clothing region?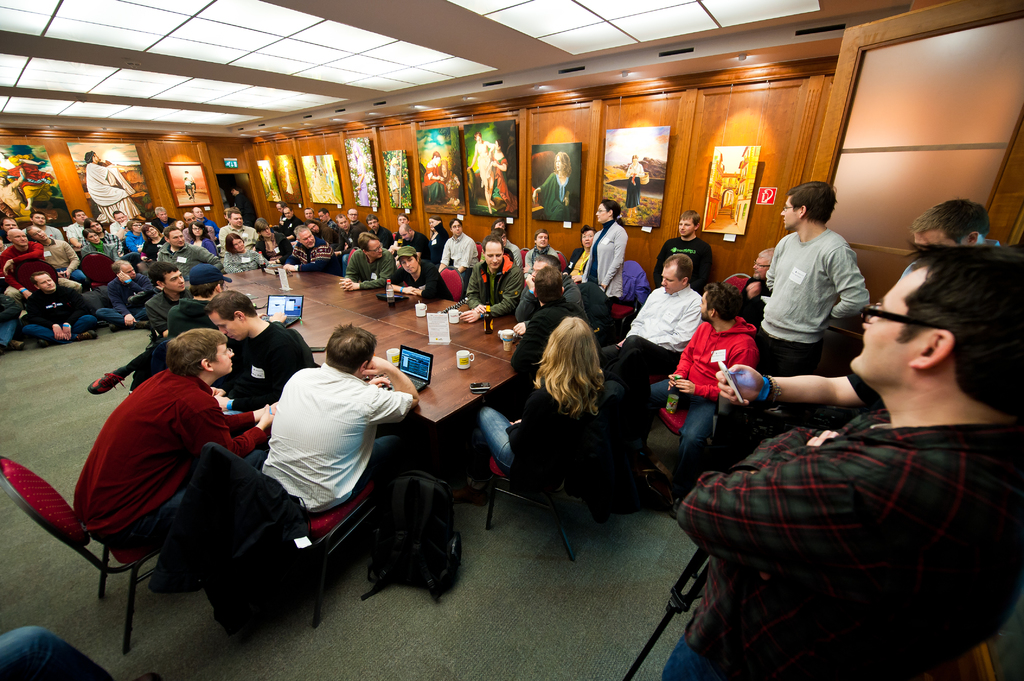
l=540, t=169, r=573, b=221
